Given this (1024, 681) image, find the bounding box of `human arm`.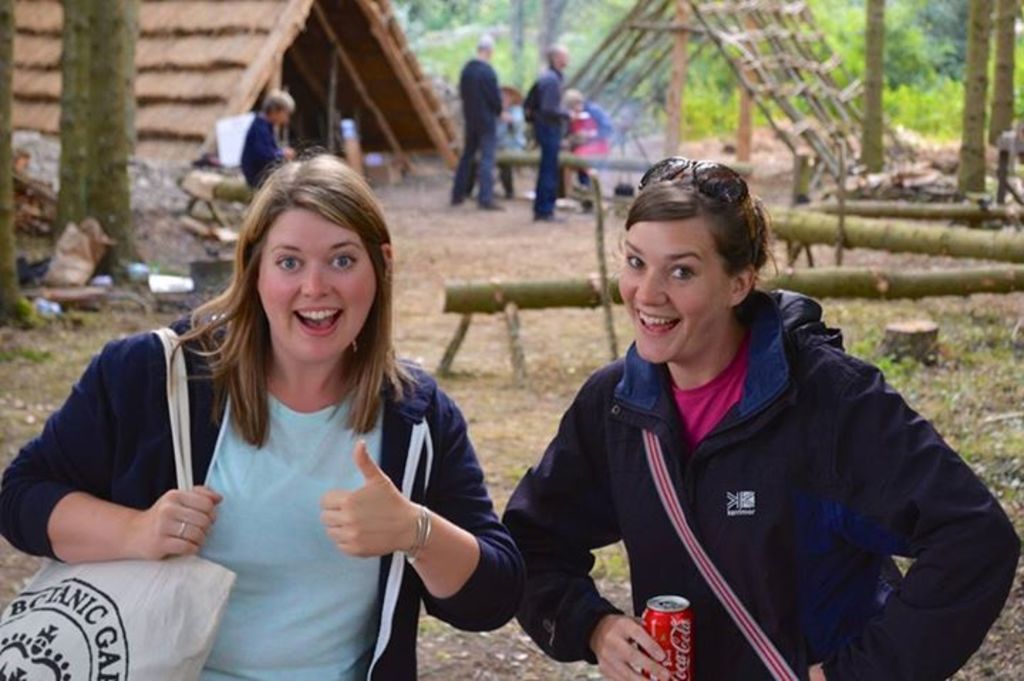
bbox=(0, 321, 228, 569).
